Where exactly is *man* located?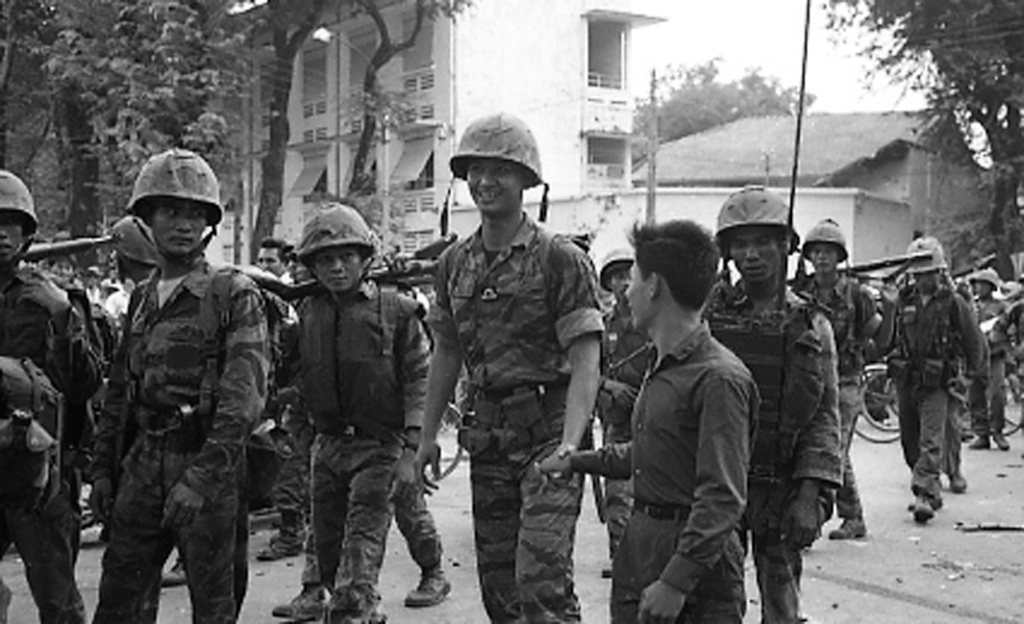
Its bounding box is (x1=594, y1=248, x2=651, y2=573).
